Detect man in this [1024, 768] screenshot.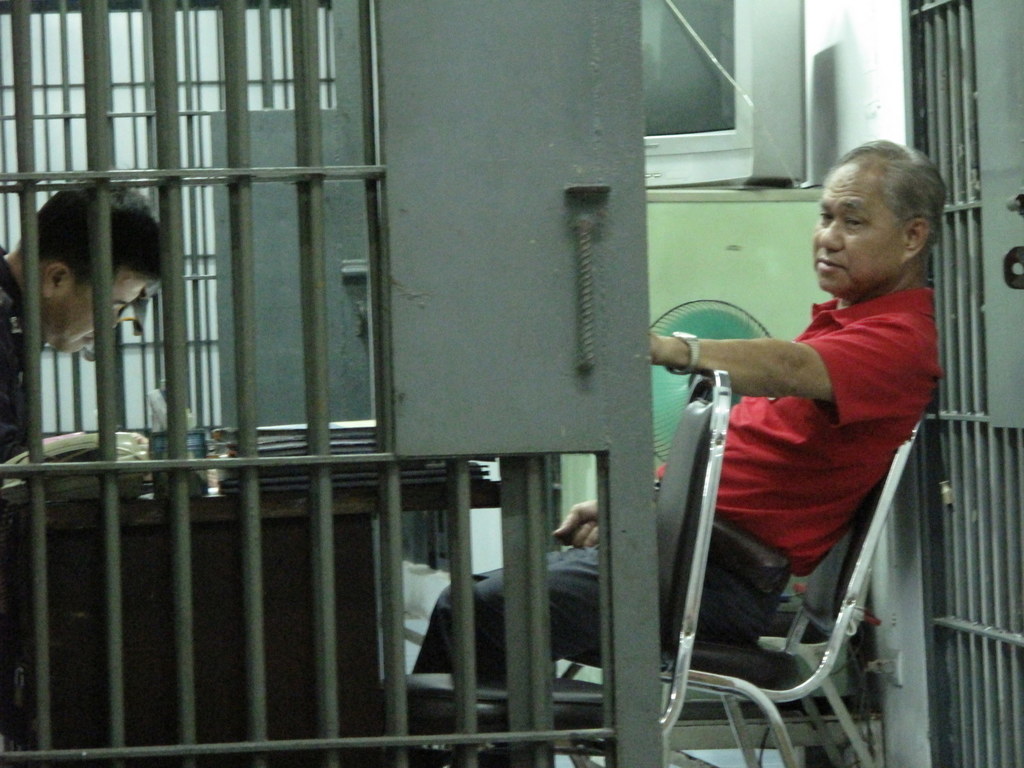
Detection: x1=427 y1=134 x2=948 y2=684.
